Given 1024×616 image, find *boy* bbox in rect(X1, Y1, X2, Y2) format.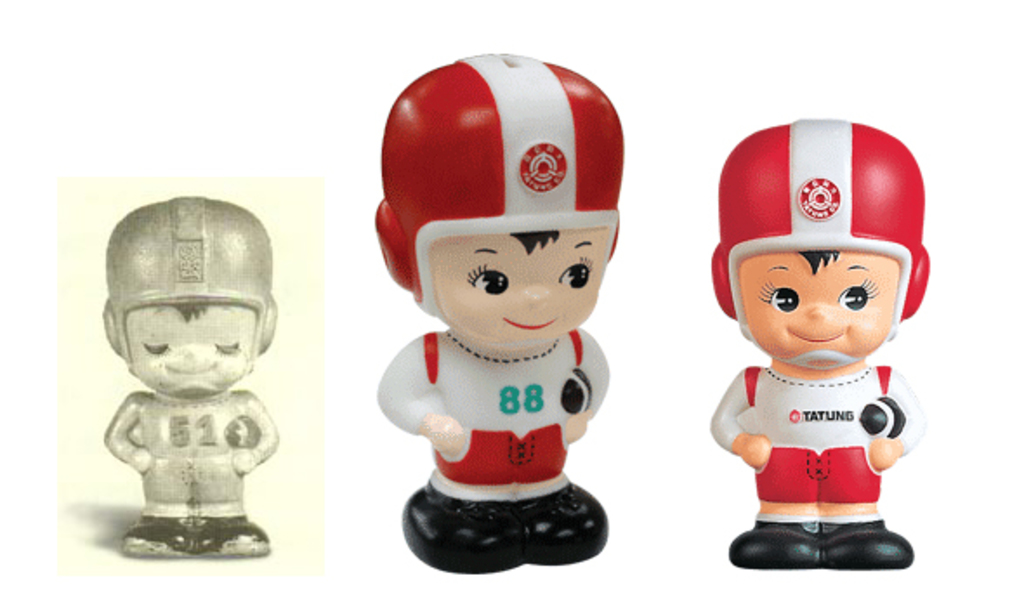
rect(385, 52, 635, 571).
